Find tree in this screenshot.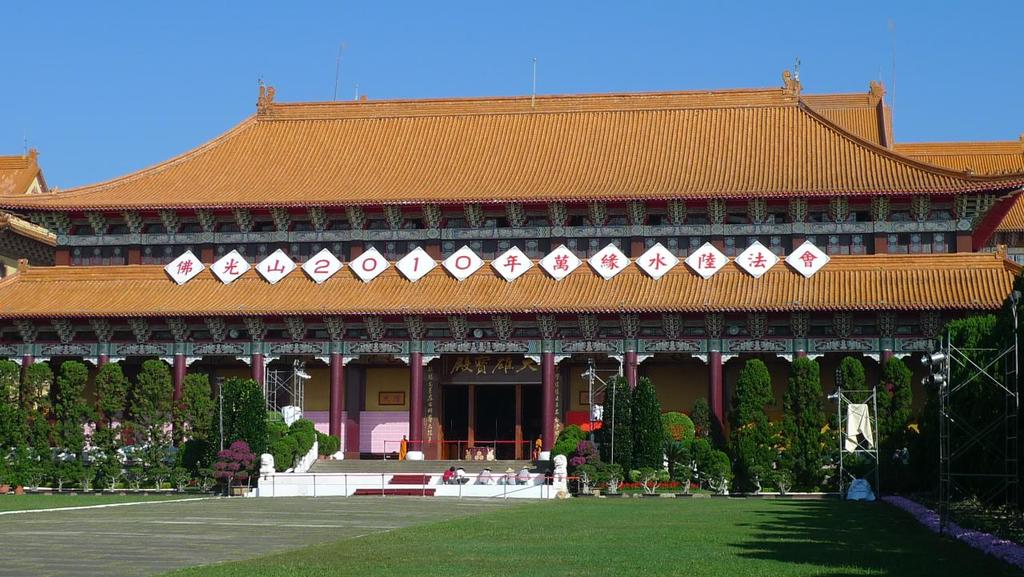
The bounding box for tree is 832/354/872/427.
